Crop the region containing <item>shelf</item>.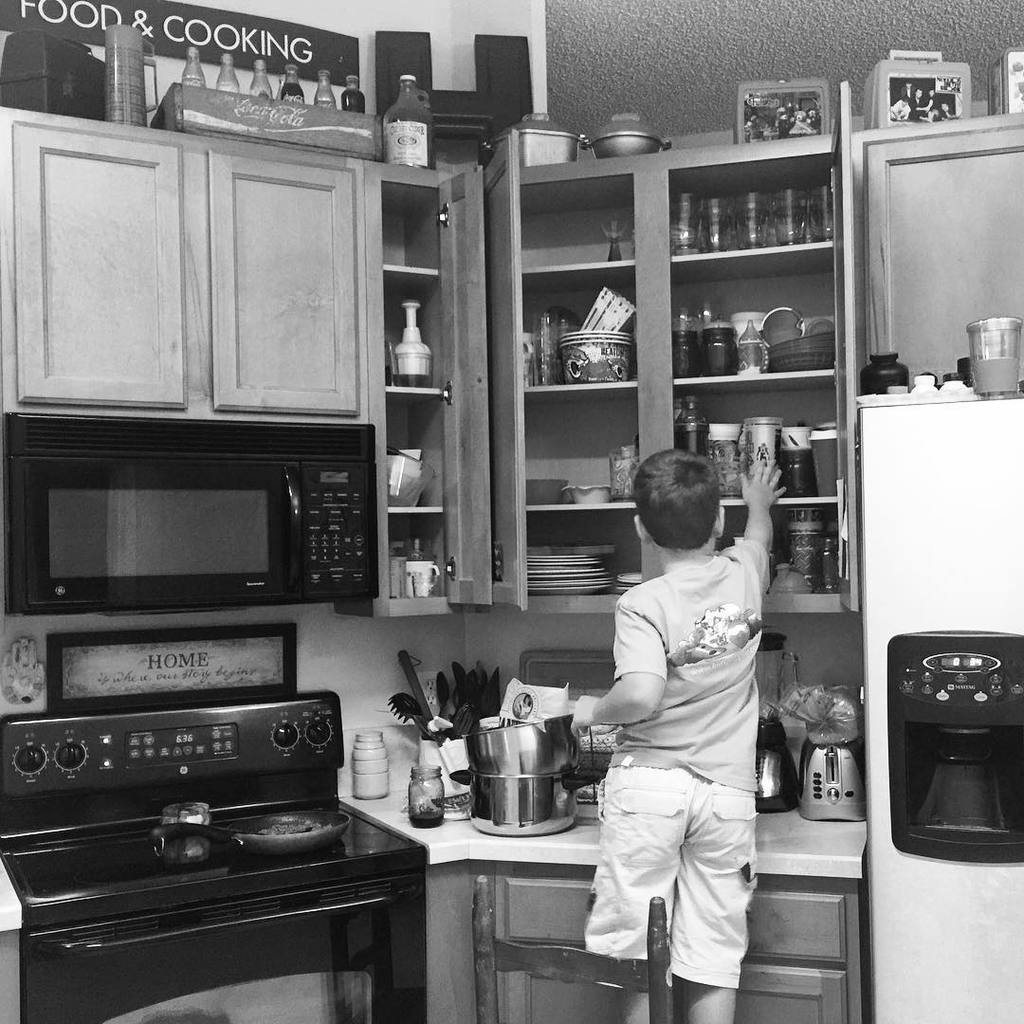
Crop region: BBox(862, 113, 1023, 391).
